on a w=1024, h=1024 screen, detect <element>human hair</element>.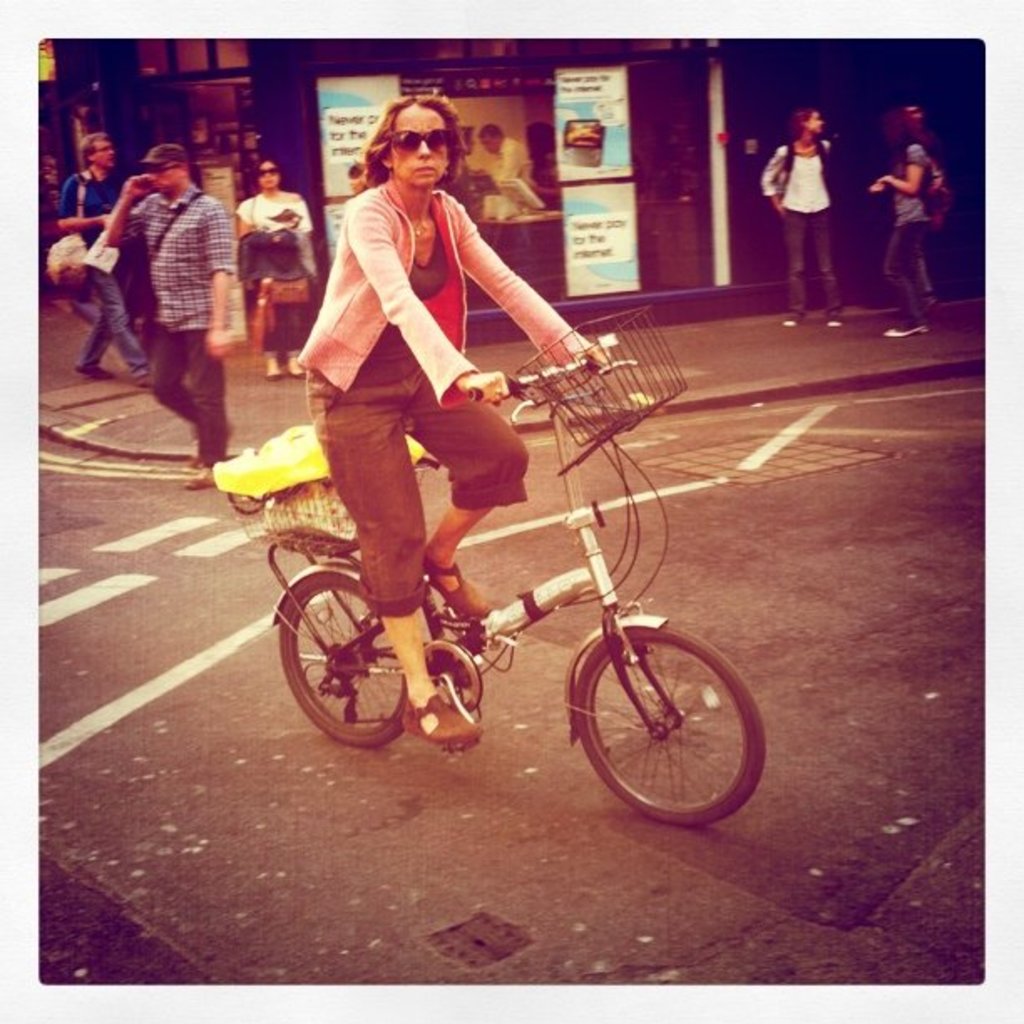
box=[475, 120, 502, 142].
